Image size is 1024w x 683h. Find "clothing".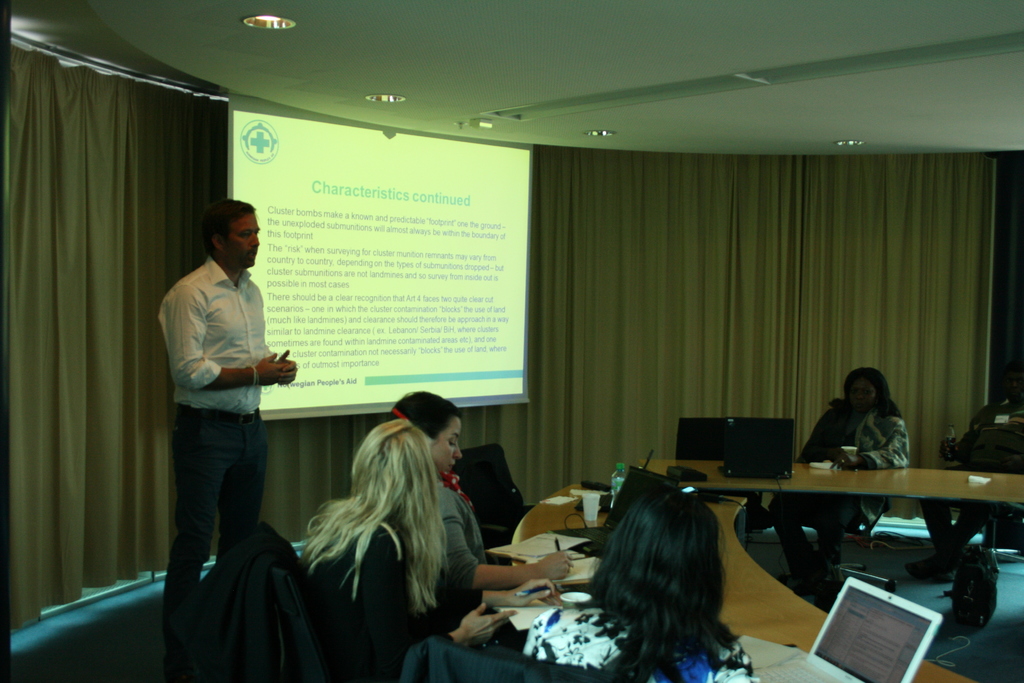
<bbox>520, 589, 753, 682</bbox>.
